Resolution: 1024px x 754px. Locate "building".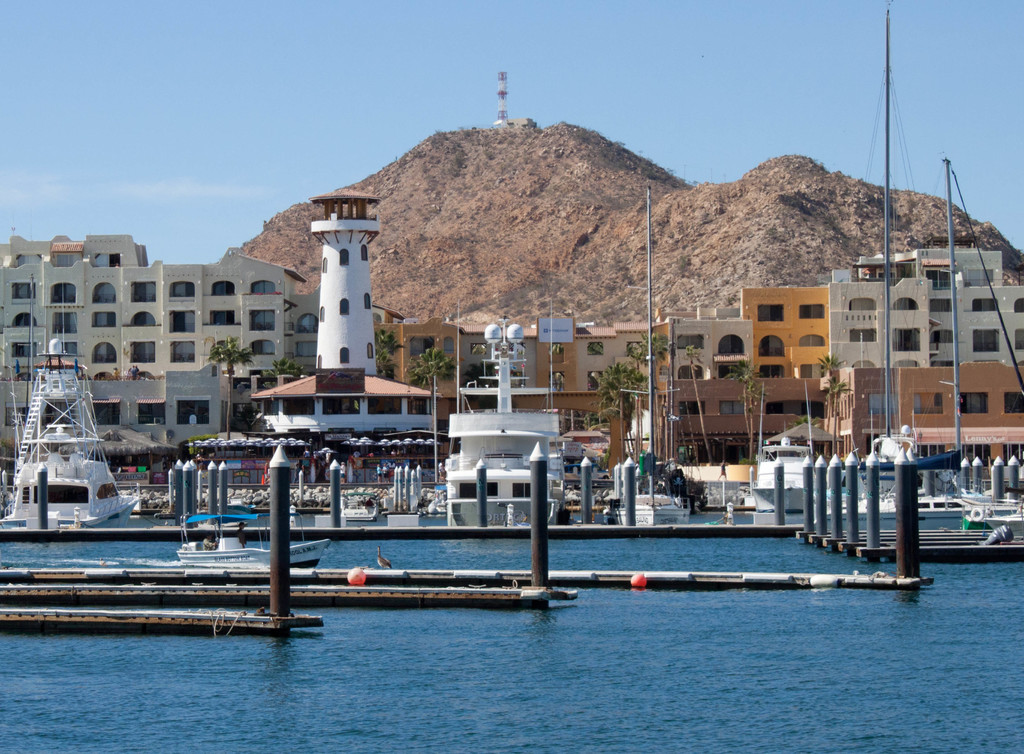
(374, 239, 1023, 473).
